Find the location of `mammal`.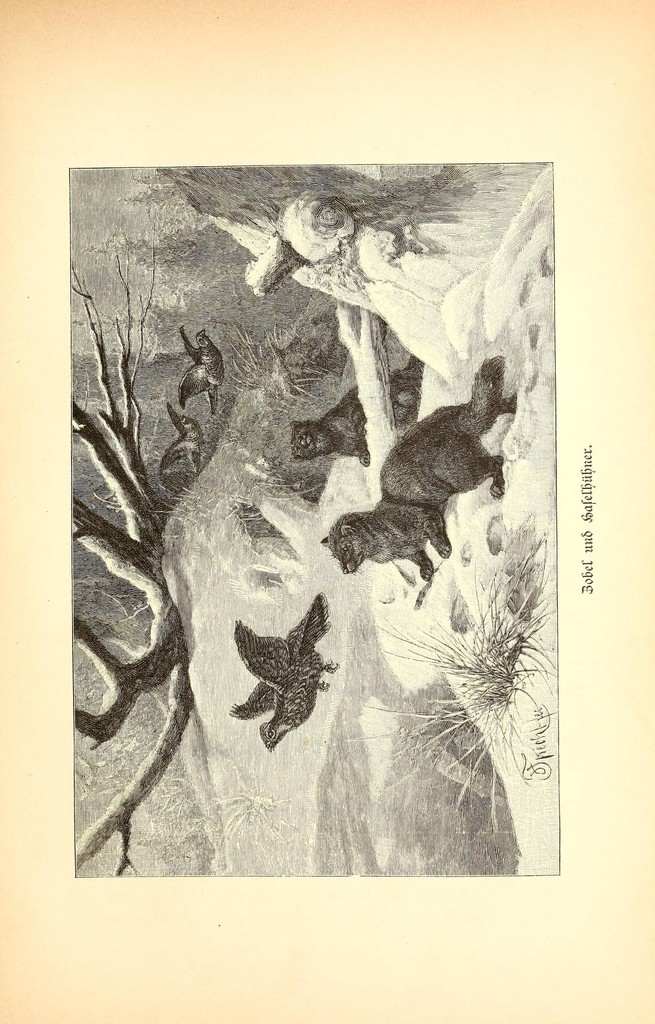
Location: x1=322 y1=352 x2=514 y2=589.
